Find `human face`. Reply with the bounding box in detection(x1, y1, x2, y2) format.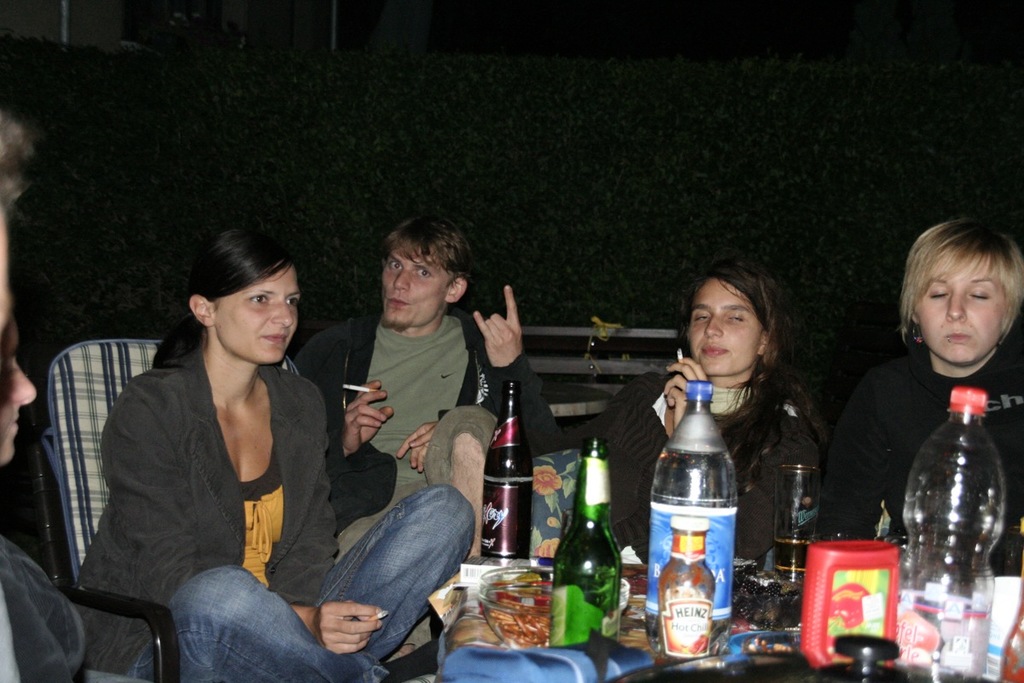
detection(917, 251, 1006, 366).
